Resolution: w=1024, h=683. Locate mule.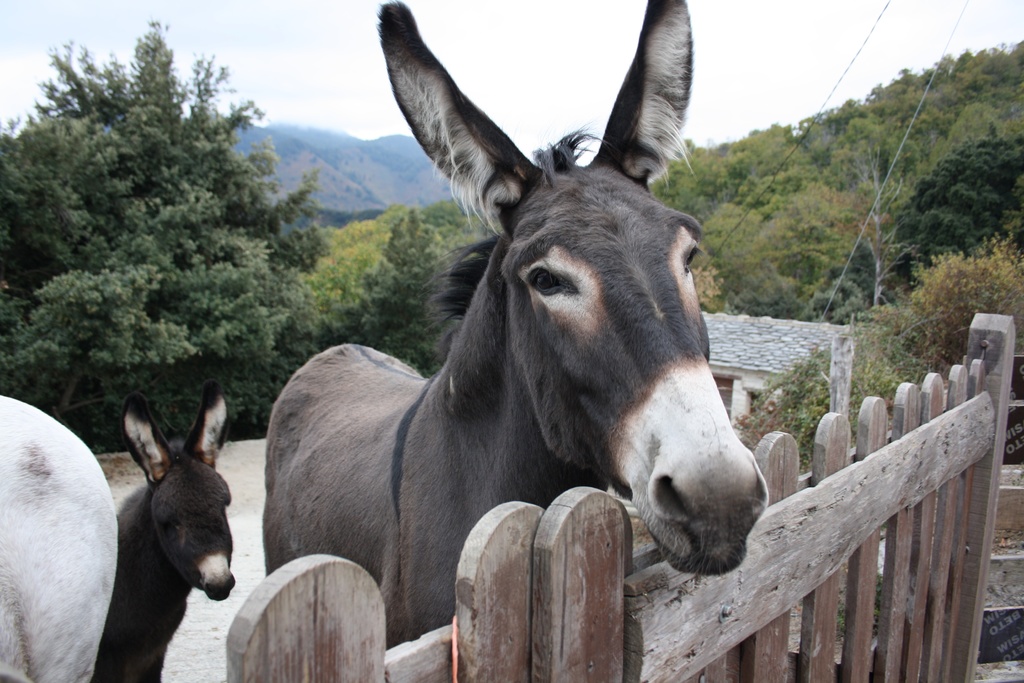
crop(94, 379, 241, 682).
